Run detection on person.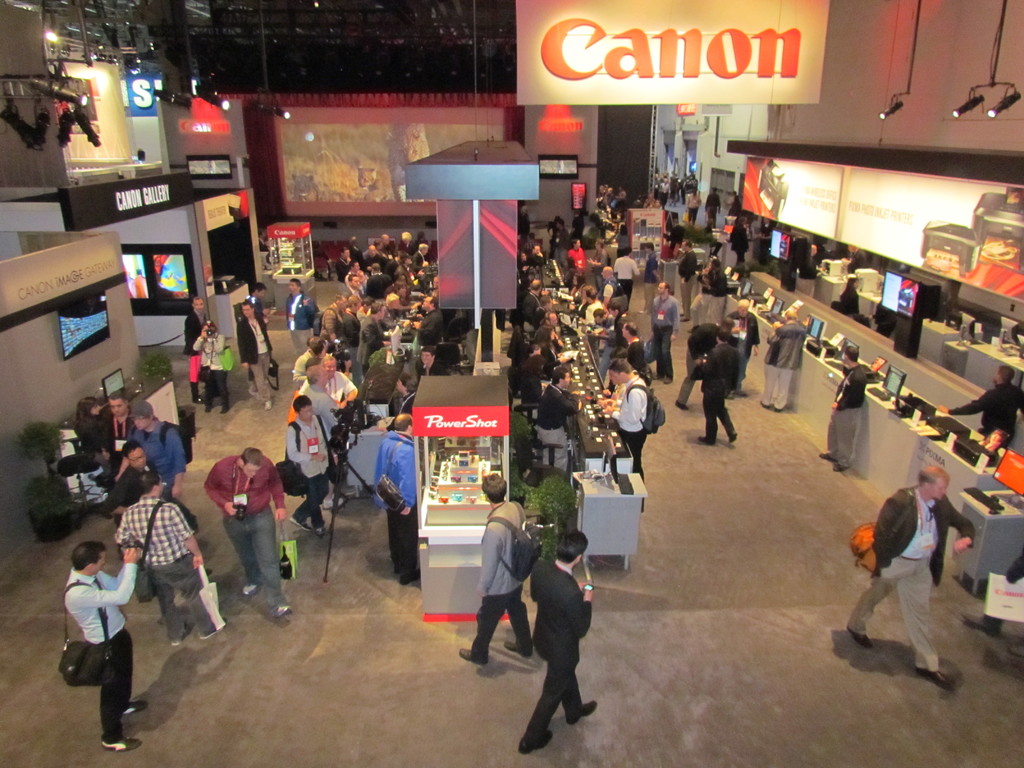
Result: 724/300/764/399.
